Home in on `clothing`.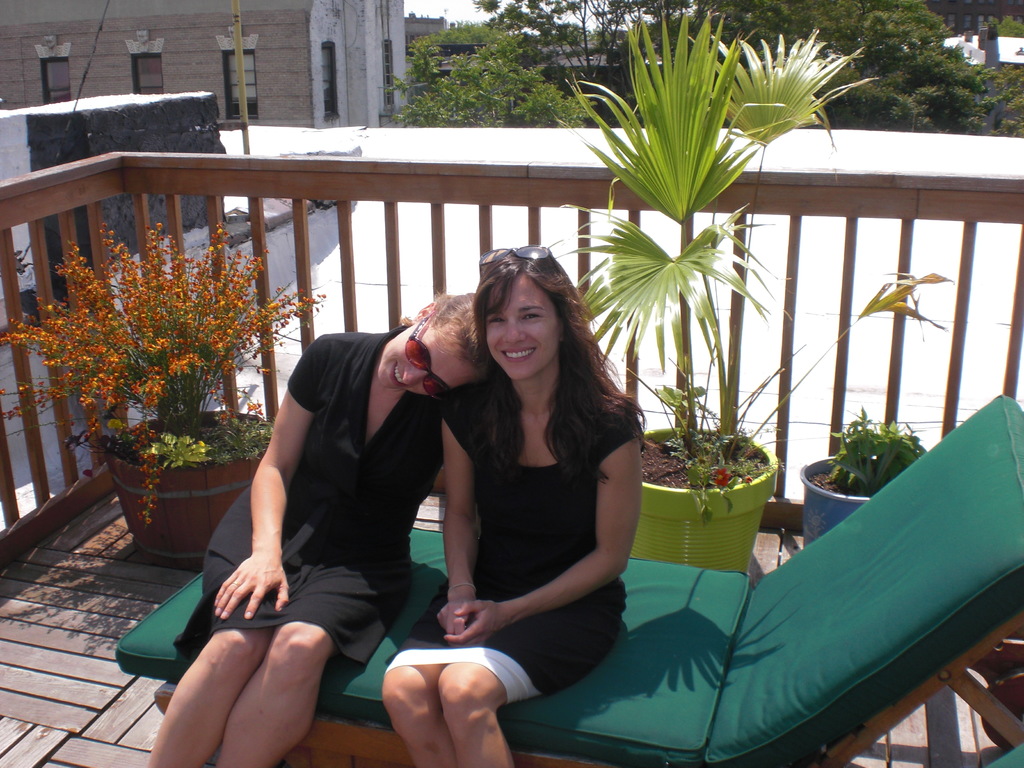
Homed in at (156,321,479,679).
